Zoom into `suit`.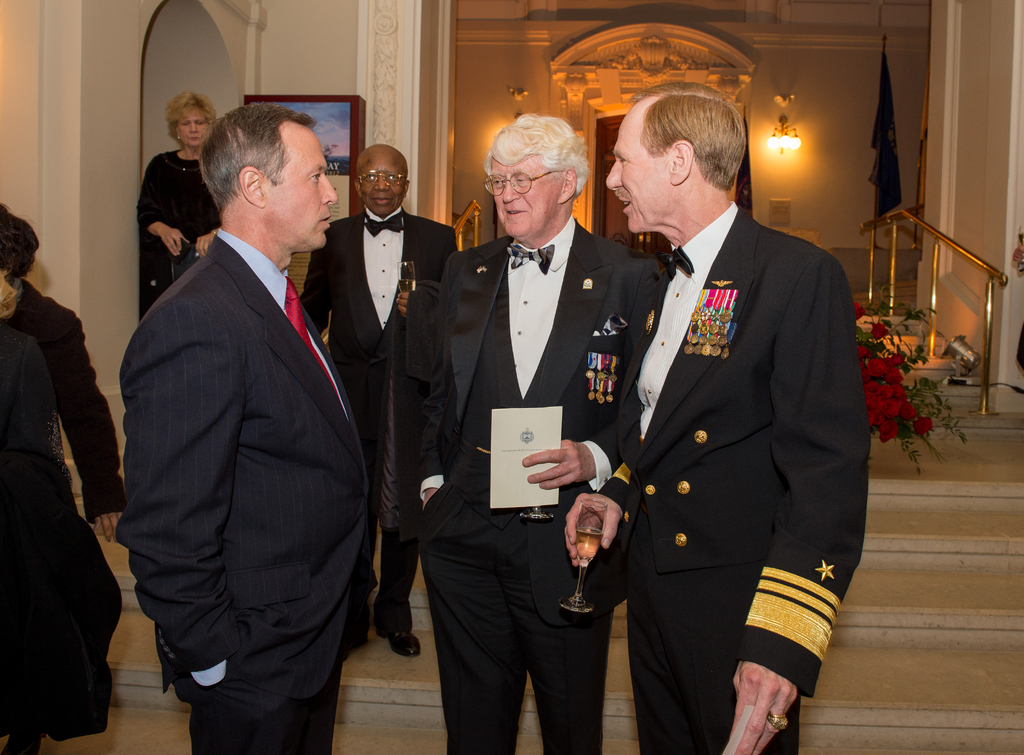
Zoom target: <region>104, 95, 385, 751</region>.
